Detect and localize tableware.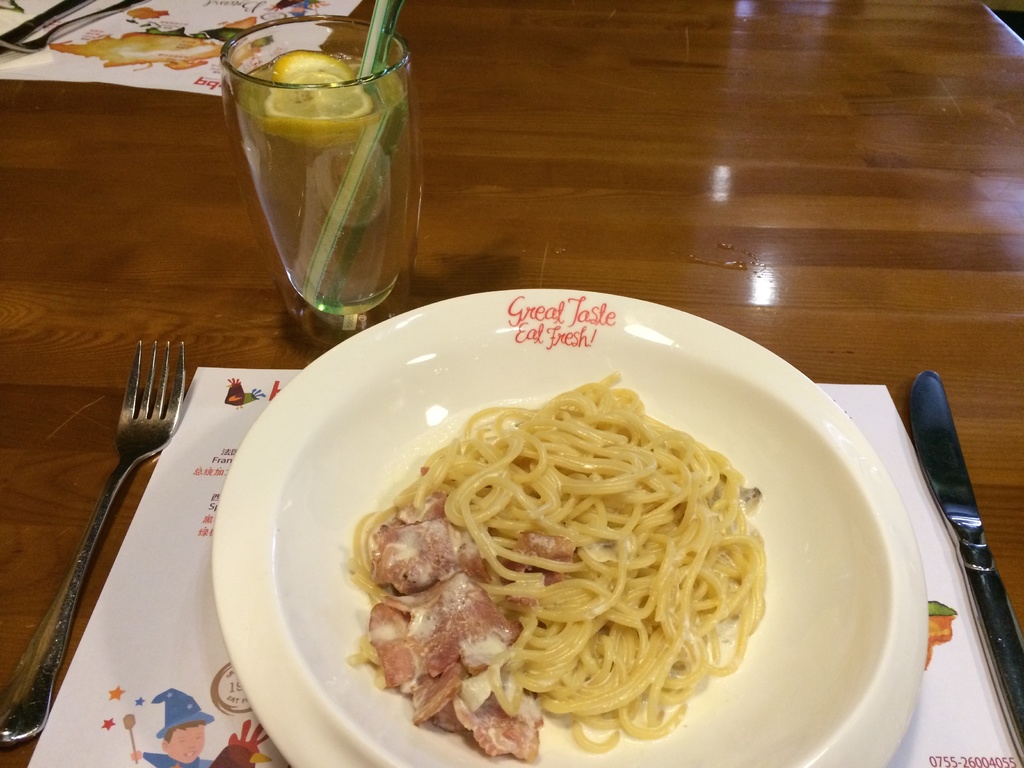
Localized at box(176, 305, 951, 767).
